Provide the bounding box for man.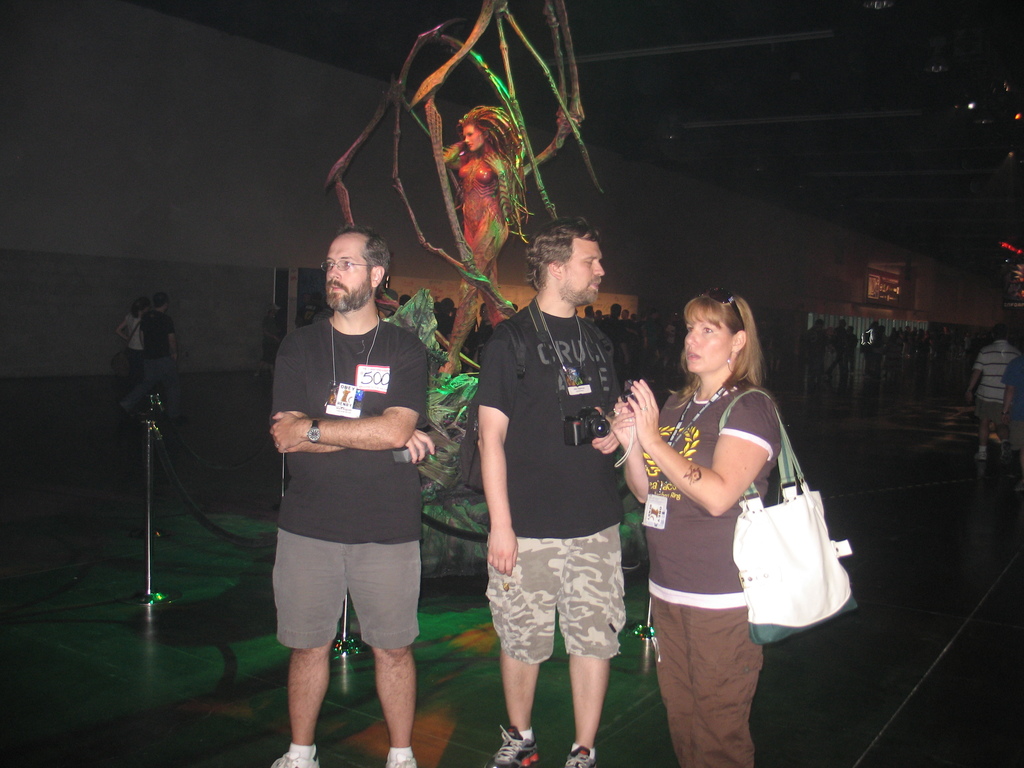
[248, 203, 454, 762].
